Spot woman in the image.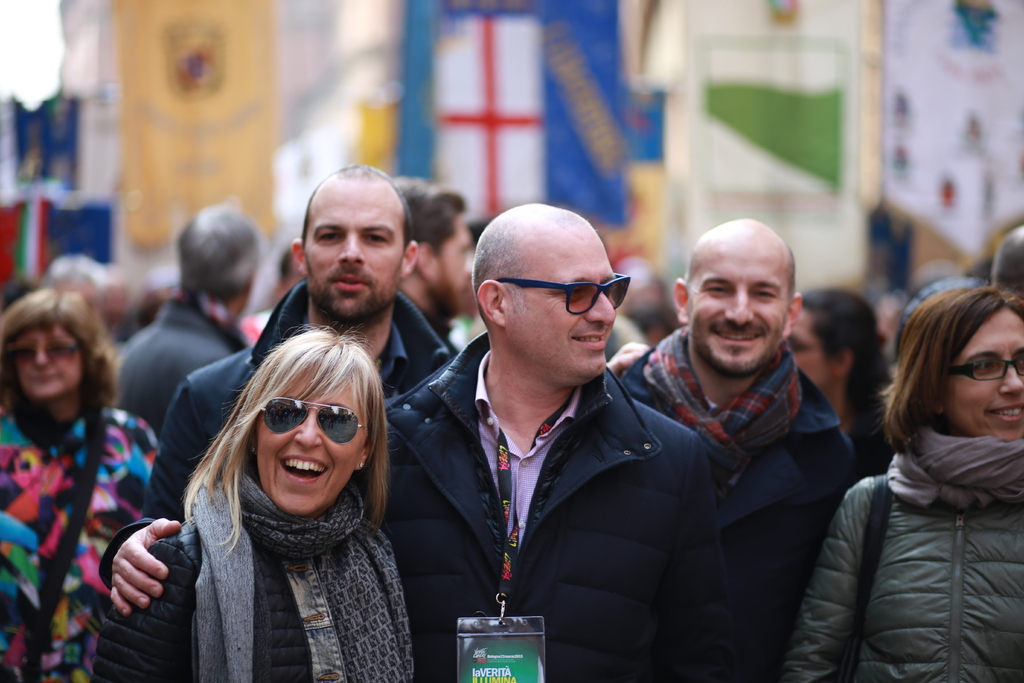
woman found at <bbox>0, 293, 164, 682</bbox>.
